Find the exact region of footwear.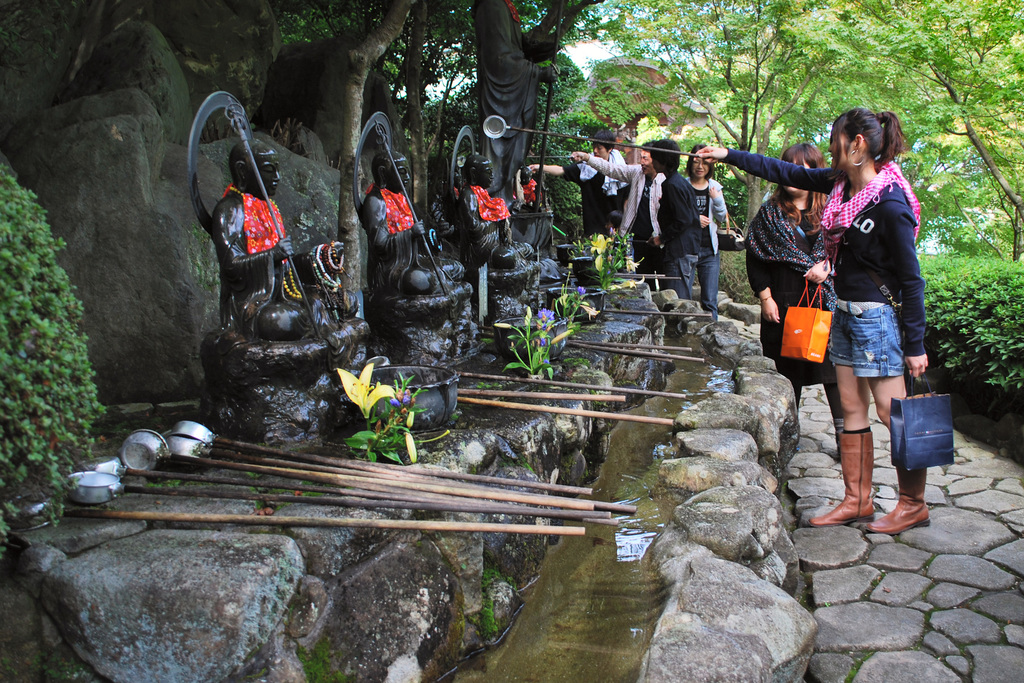
Exact region: select_region(870, 470, 932, 531).
